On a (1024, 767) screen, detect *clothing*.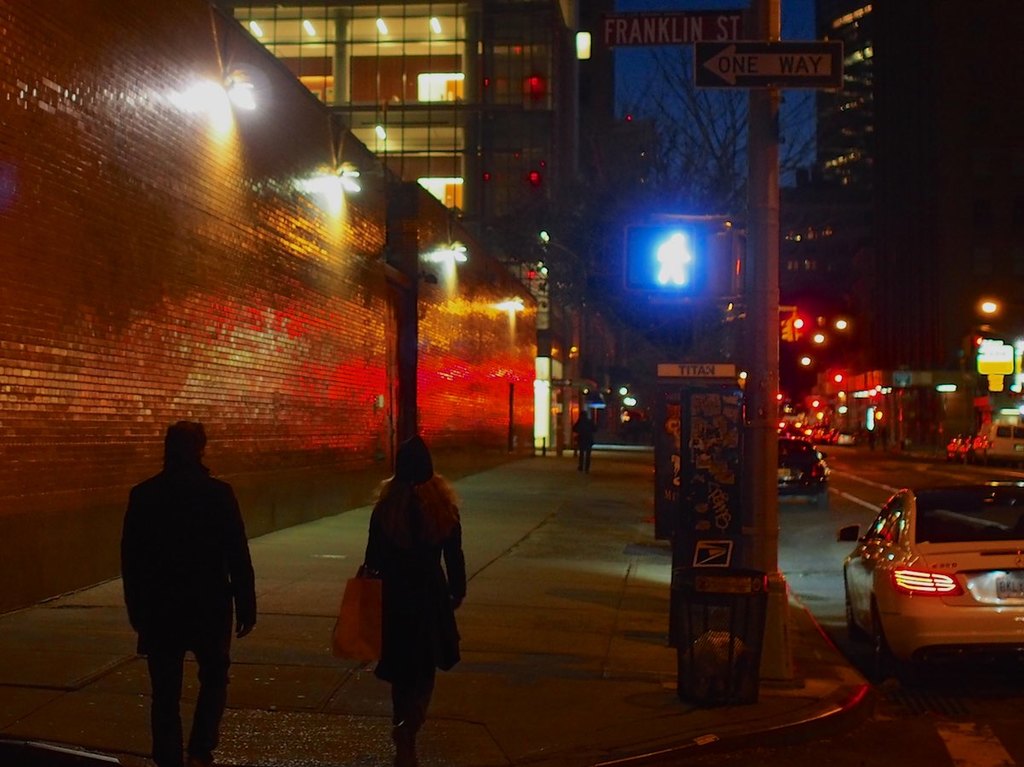
[577, 415, 596, 472].
